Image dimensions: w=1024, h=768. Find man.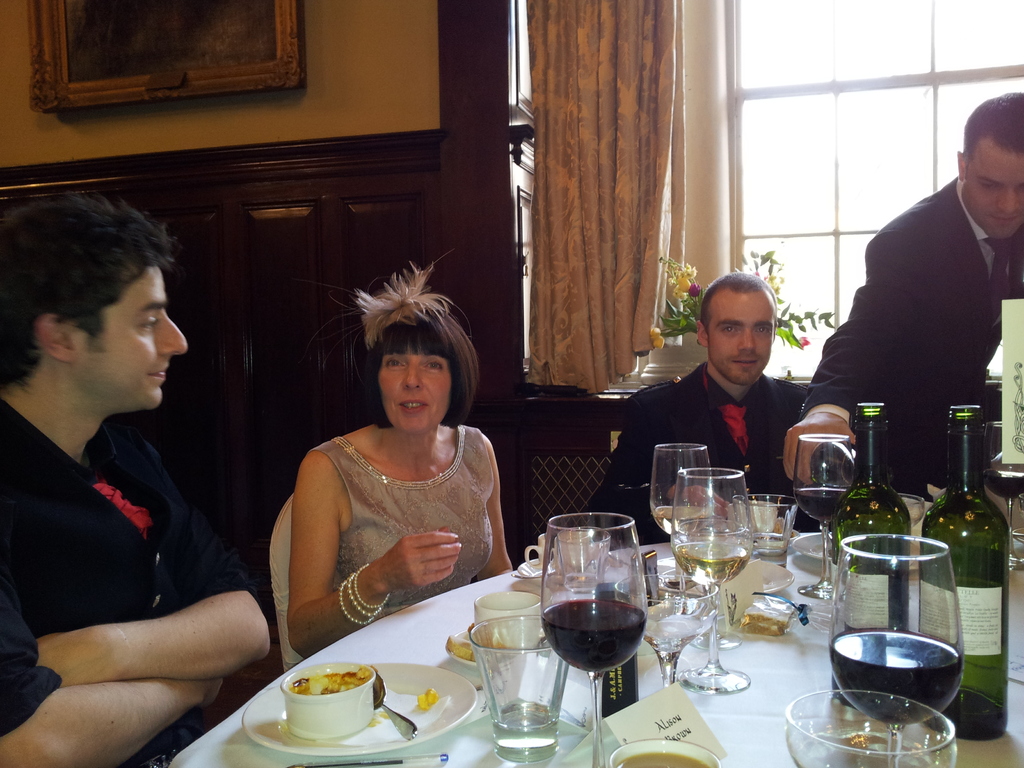
rect(787, 98, 1023, 504).
